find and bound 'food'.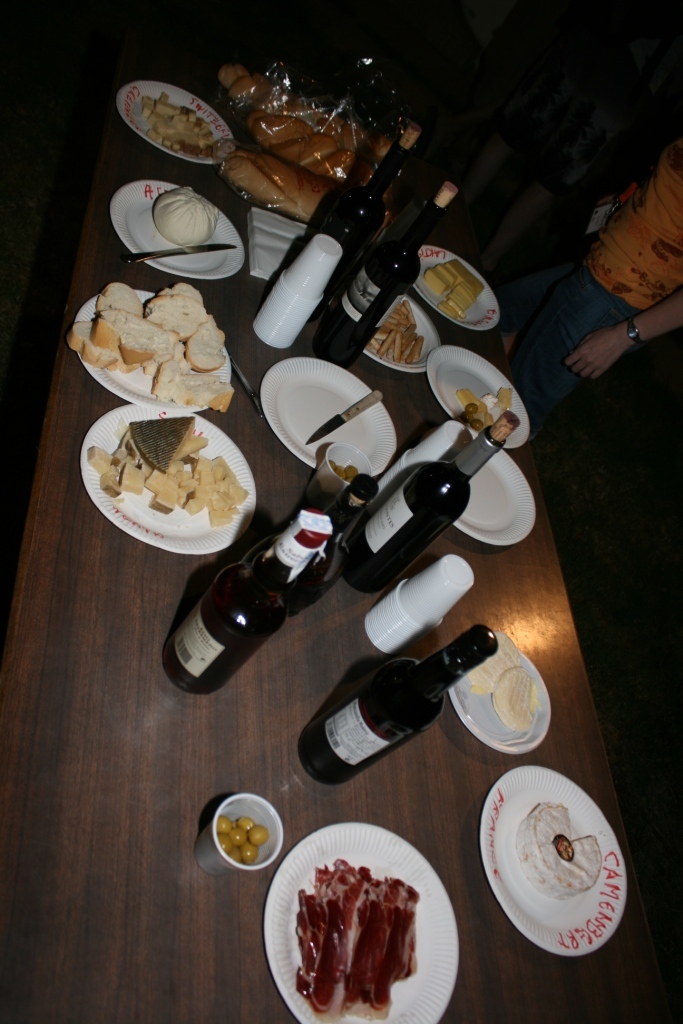
Bound: l=223, t=60, r=386, b=173.
